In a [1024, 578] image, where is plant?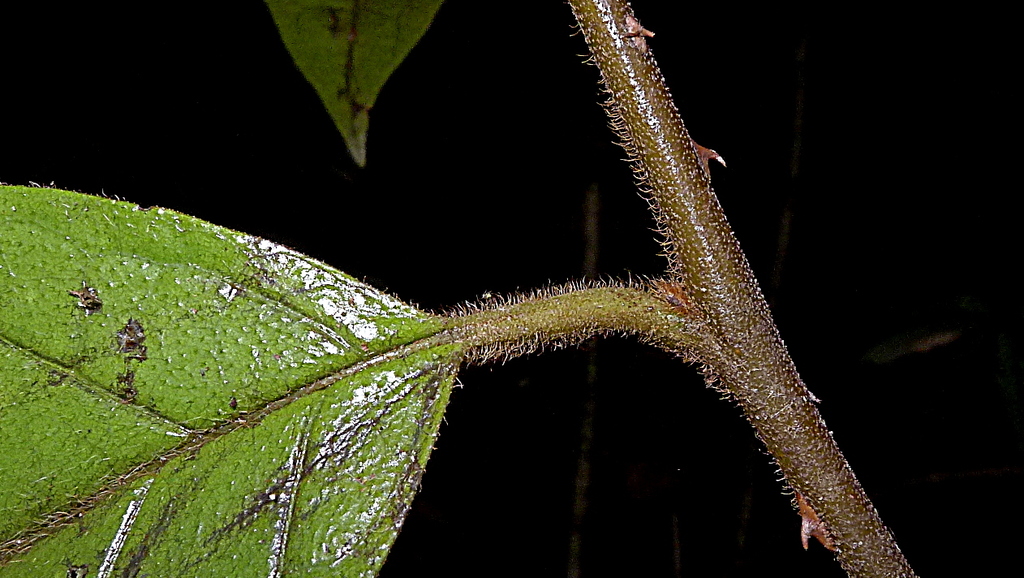
bbox=(22, 18, 937, 577).
